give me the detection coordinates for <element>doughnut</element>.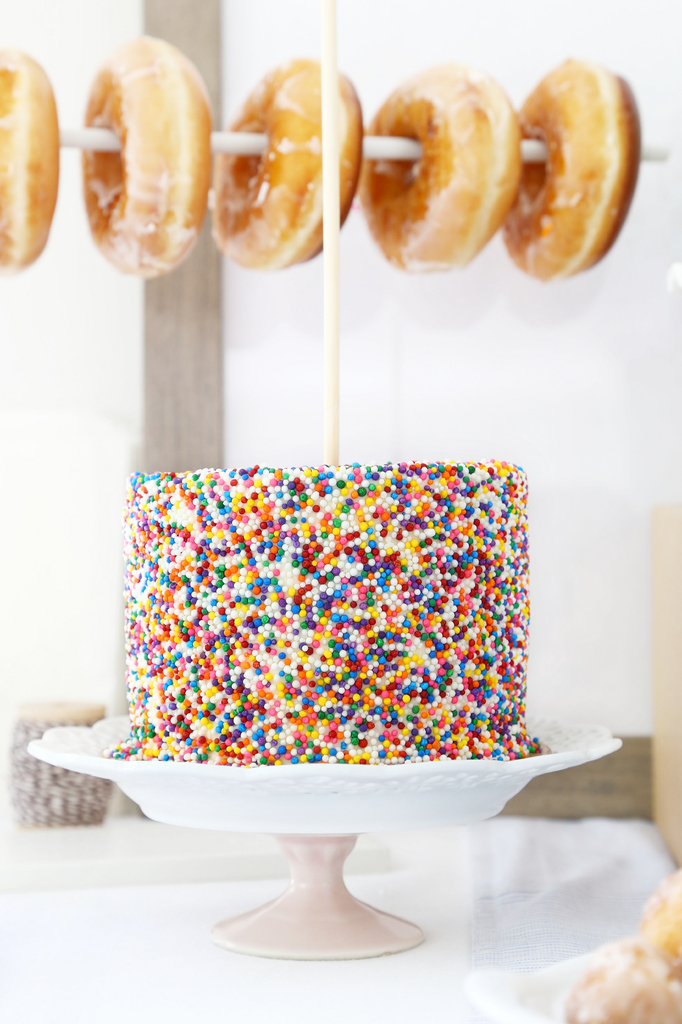
pyautogui.locateOnScreen(216, 54, 367, 273).
